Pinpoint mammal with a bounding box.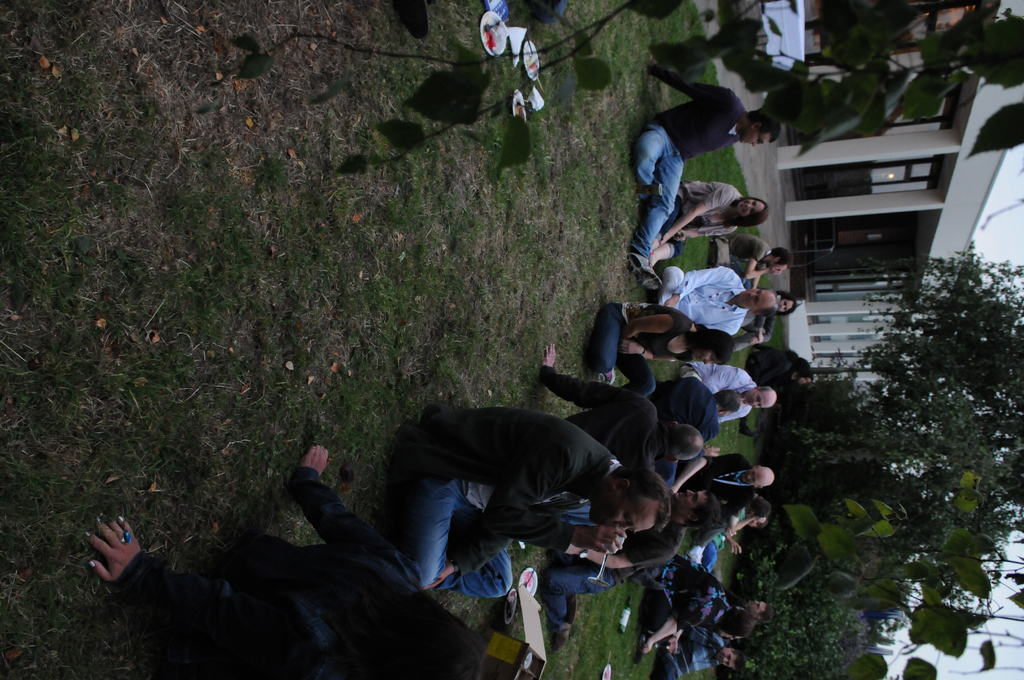
{"left": 537, "top": 482, "right": 723, "bottom": 655}.
